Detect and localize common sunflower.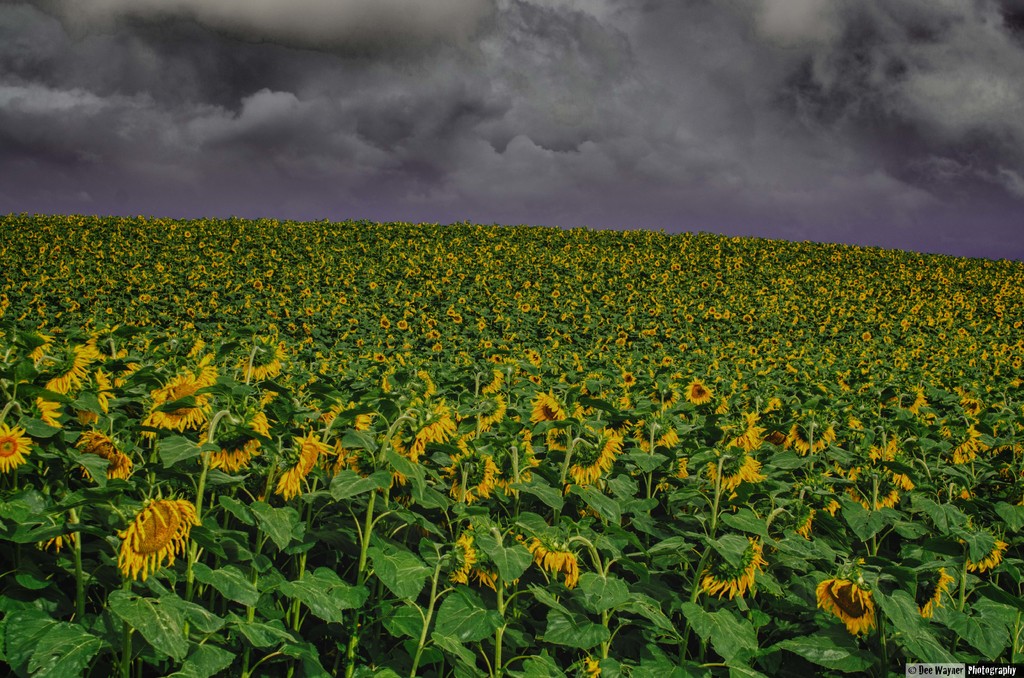
Localized at bbox(442, 529, 474, 583).
